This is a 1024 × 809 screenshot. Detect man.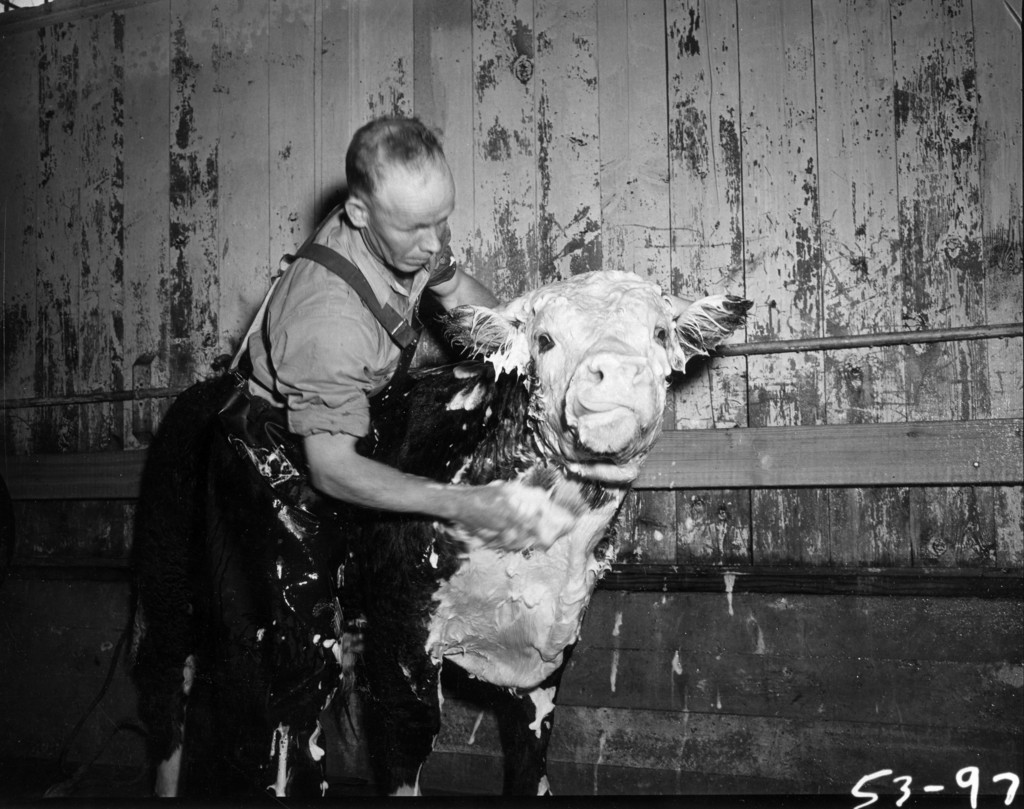
<region>163, 129, 612, 794</region>.
